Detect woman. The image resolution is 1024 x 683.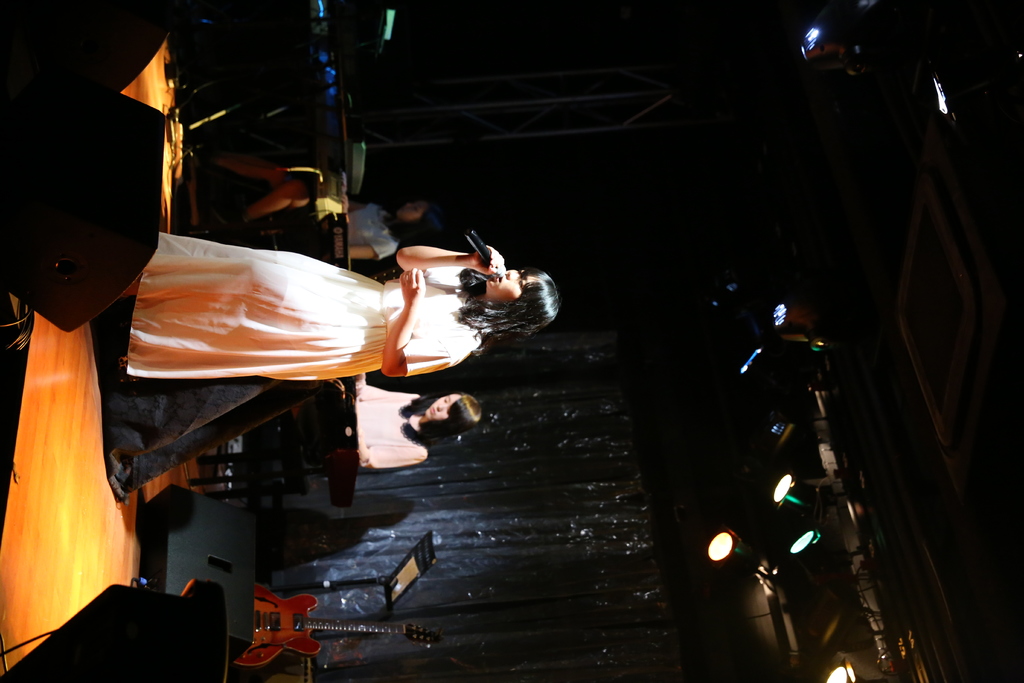
(200, 155, 441, 255).
